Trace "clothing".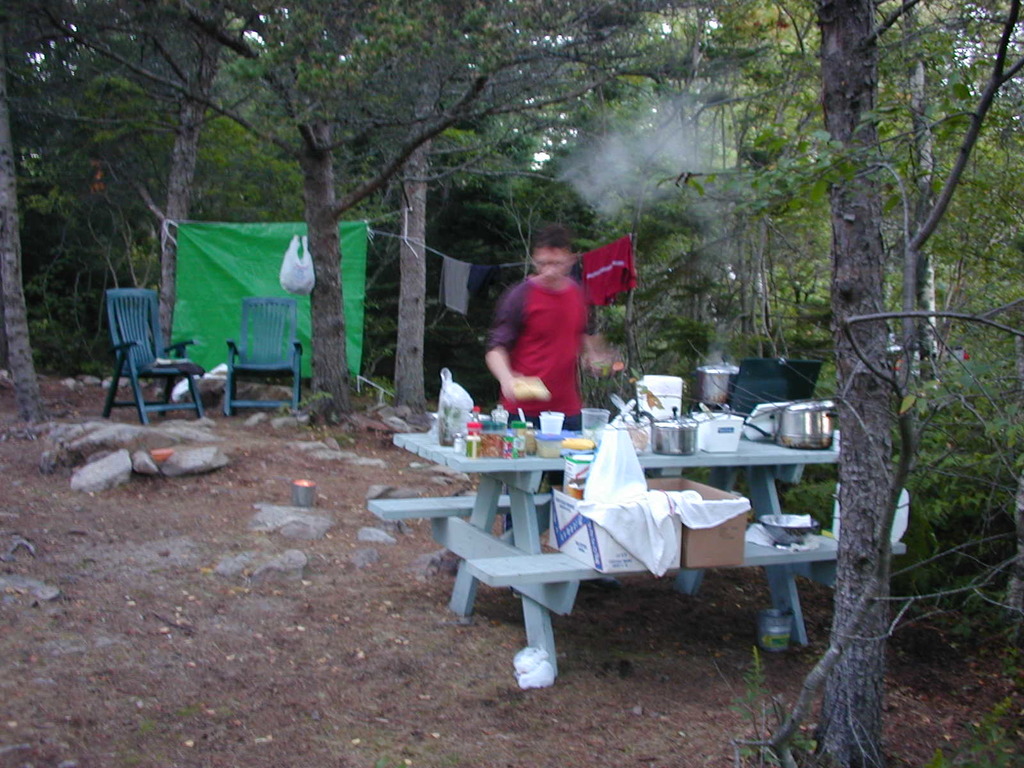
Traced to [476,240,622,423].
